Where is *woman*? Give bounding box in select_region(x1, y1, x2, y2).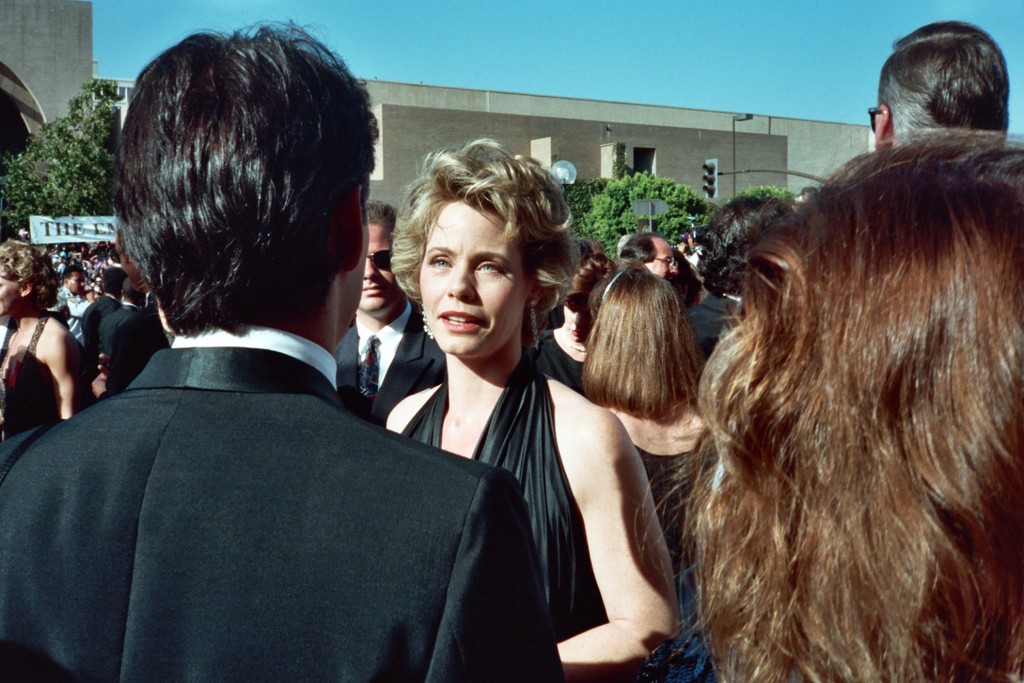
select_region(687, 132, 1023, 682).
